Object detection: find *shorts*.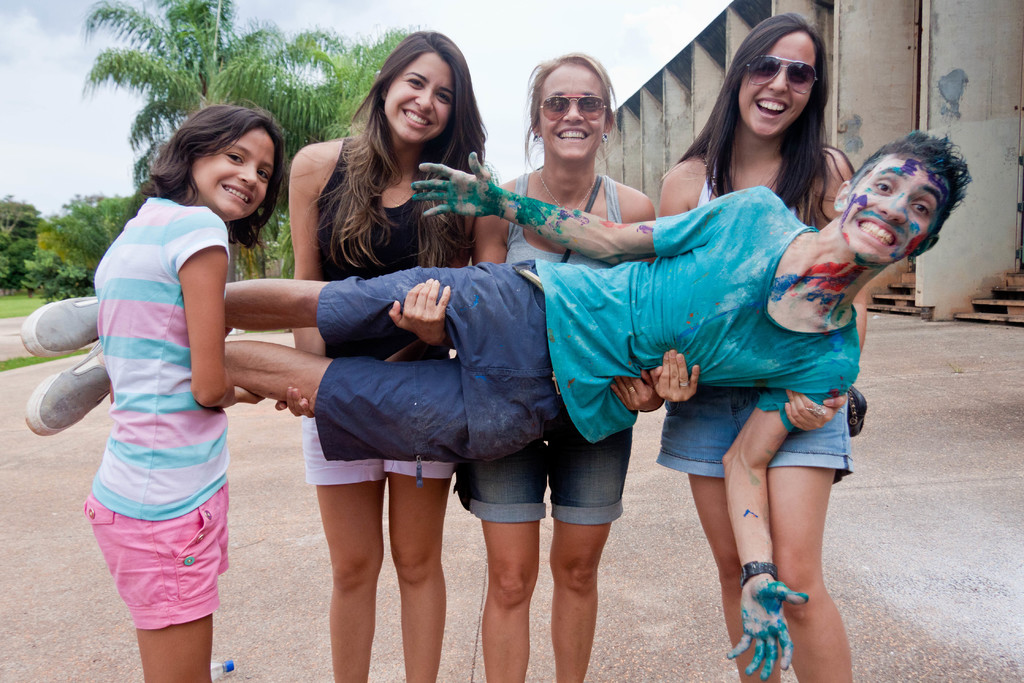
(300, 413, 458, 487).
